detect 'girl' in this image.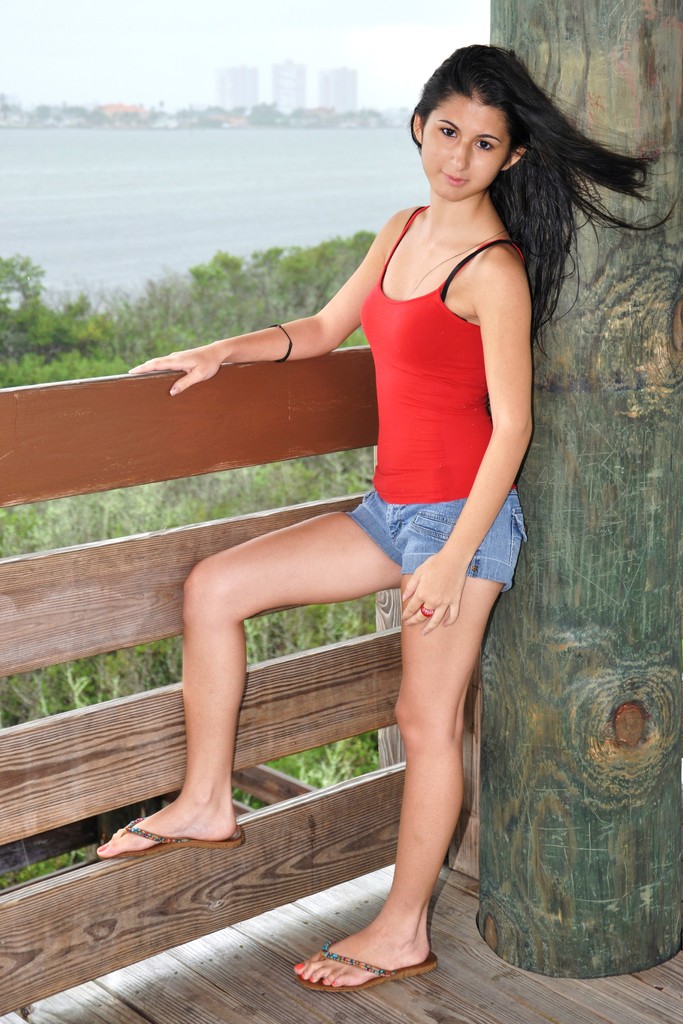
Detection: Rect(95, 43, 678, 989).
